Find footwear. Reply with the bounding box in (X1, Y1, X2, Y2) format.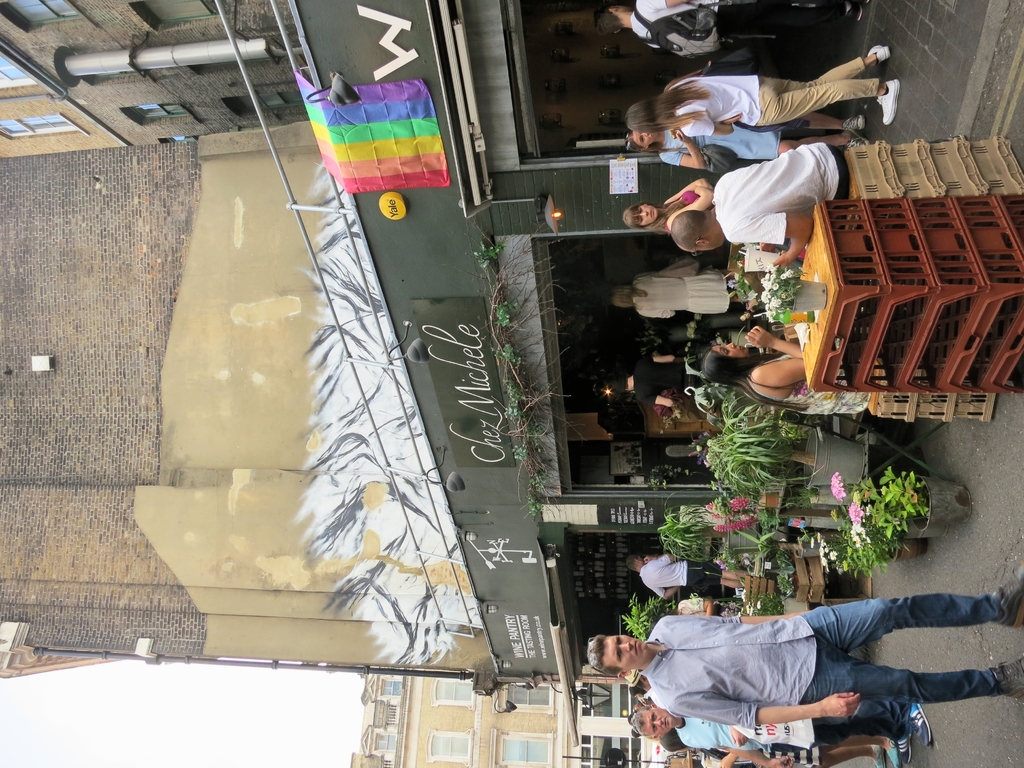
(994, 563, 1023, 628).
